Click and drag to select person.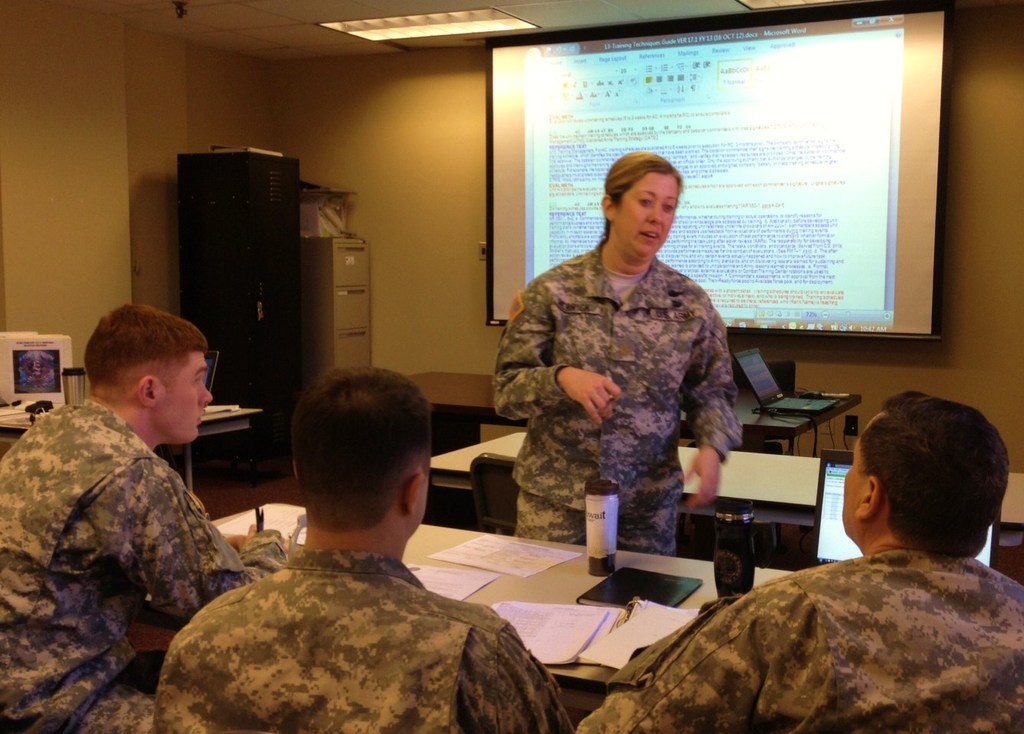
Selection: (0, 301, 287, 725).
